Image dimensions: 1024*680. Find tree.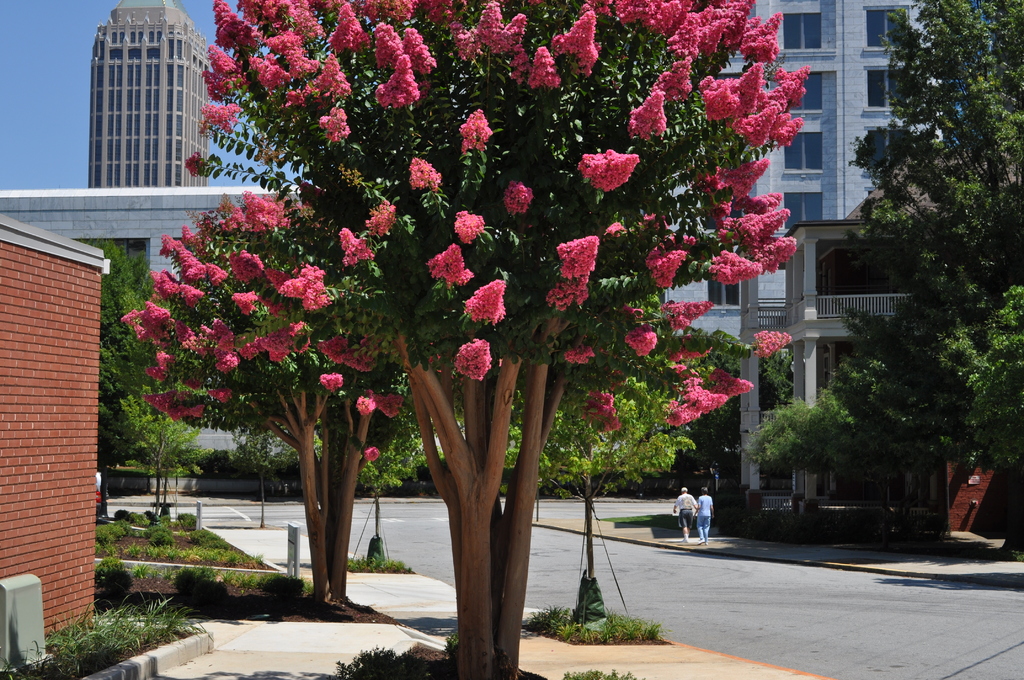
<region>835, 0, 1009, 534</region>.
